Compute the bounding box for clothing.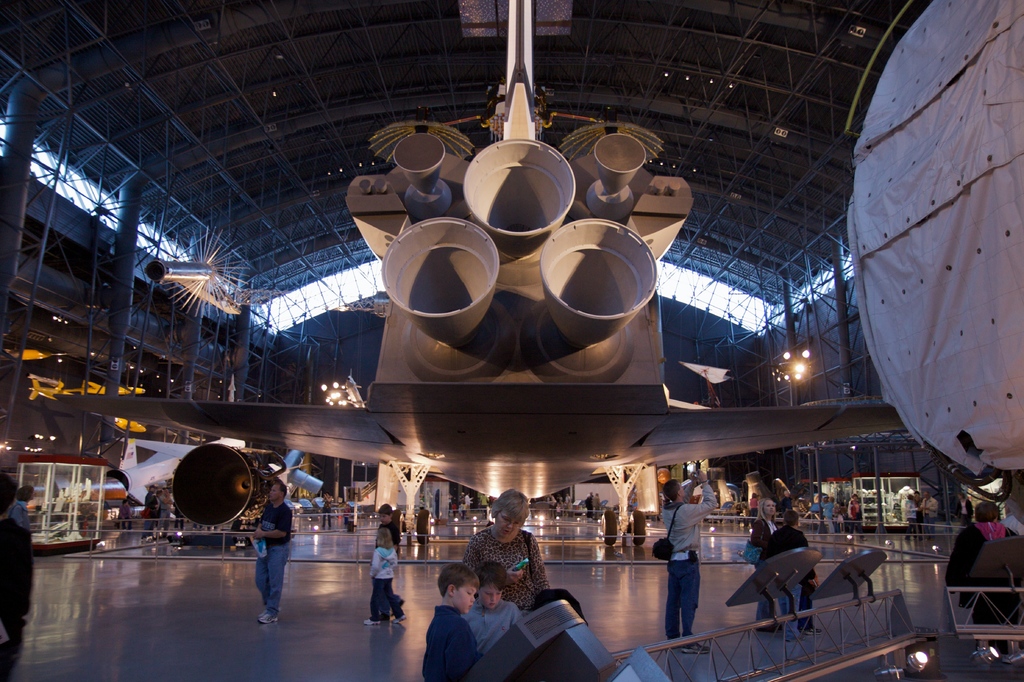
[x1=369, y1=546, x2=398, y2=623].
